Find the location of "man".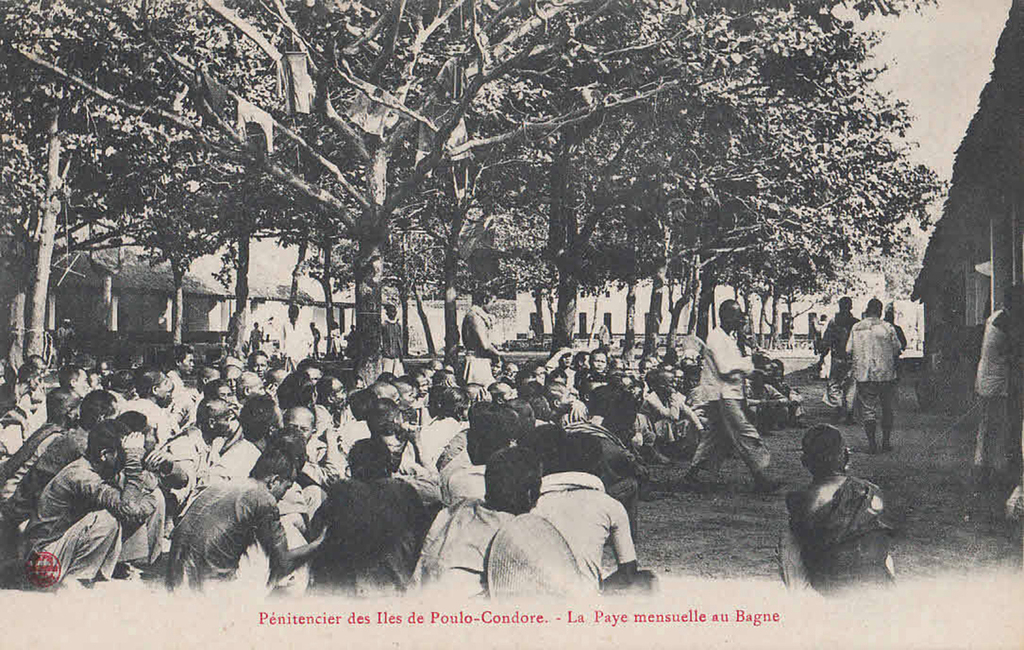
Location: <region>813, 310, 828, 356</region>.
